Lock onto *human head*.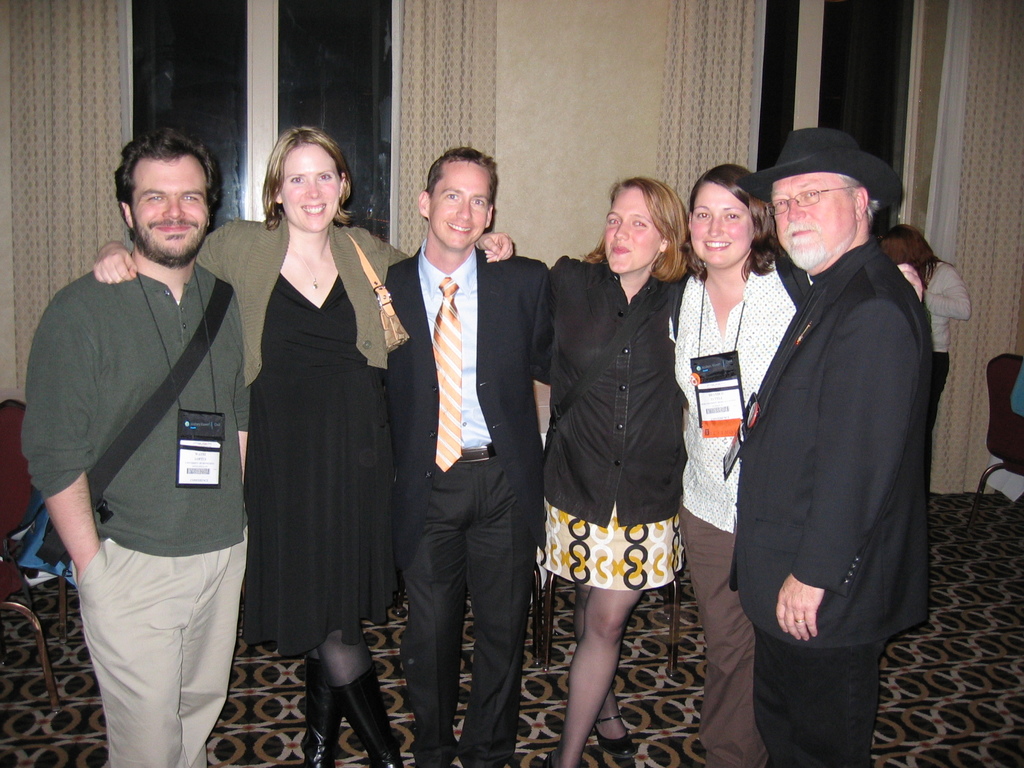
Locked: [887,221,929,261].
